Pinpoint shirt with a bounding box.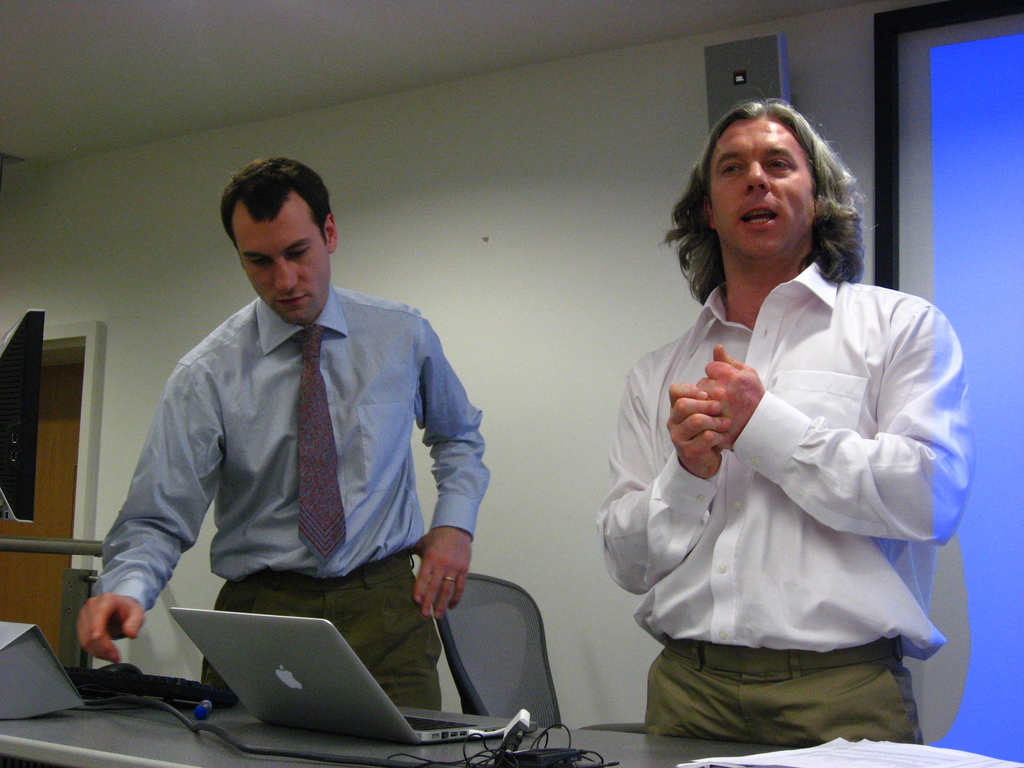
<bbox>86, 281, 493, 617</bbox>.
